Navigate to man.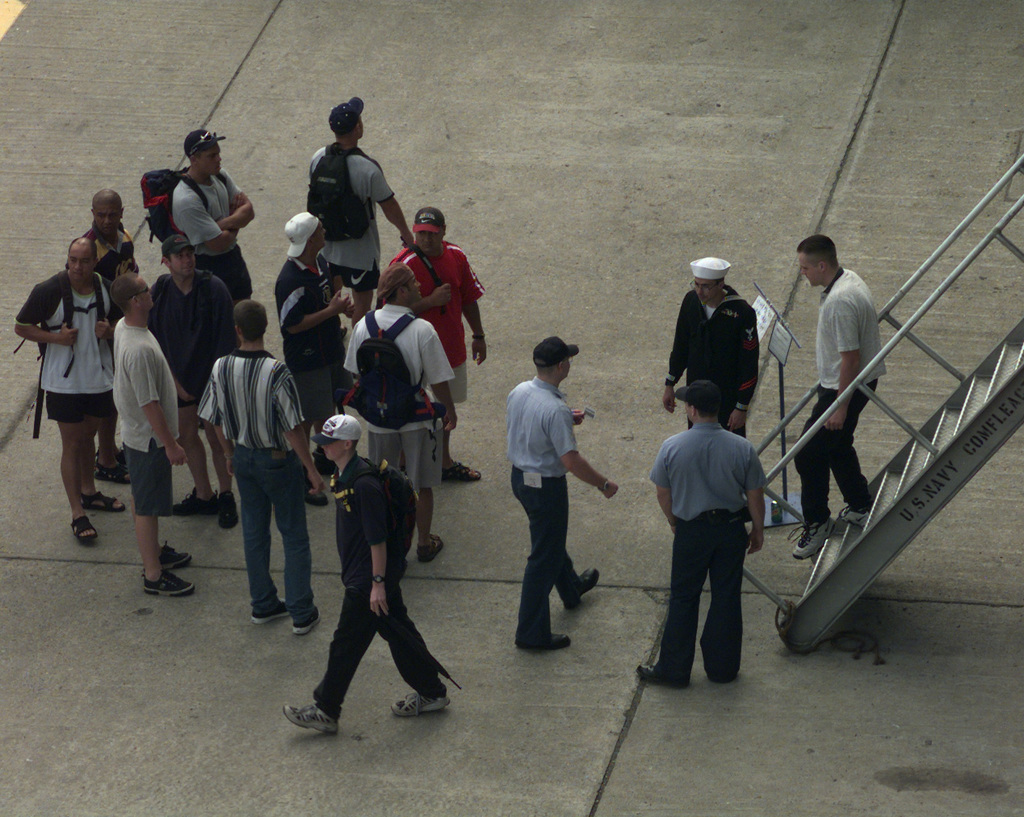
Navigation target: x1=506, y1=334, x2=621, y2=652.
